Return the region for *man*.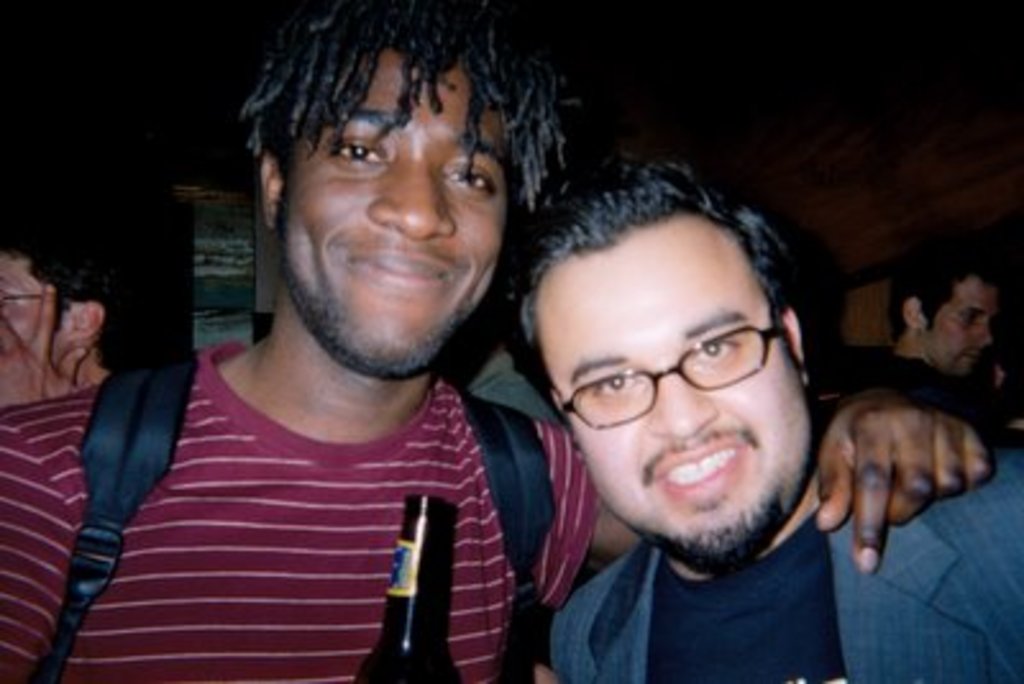
l=0, t=0, r=993, b=681.
